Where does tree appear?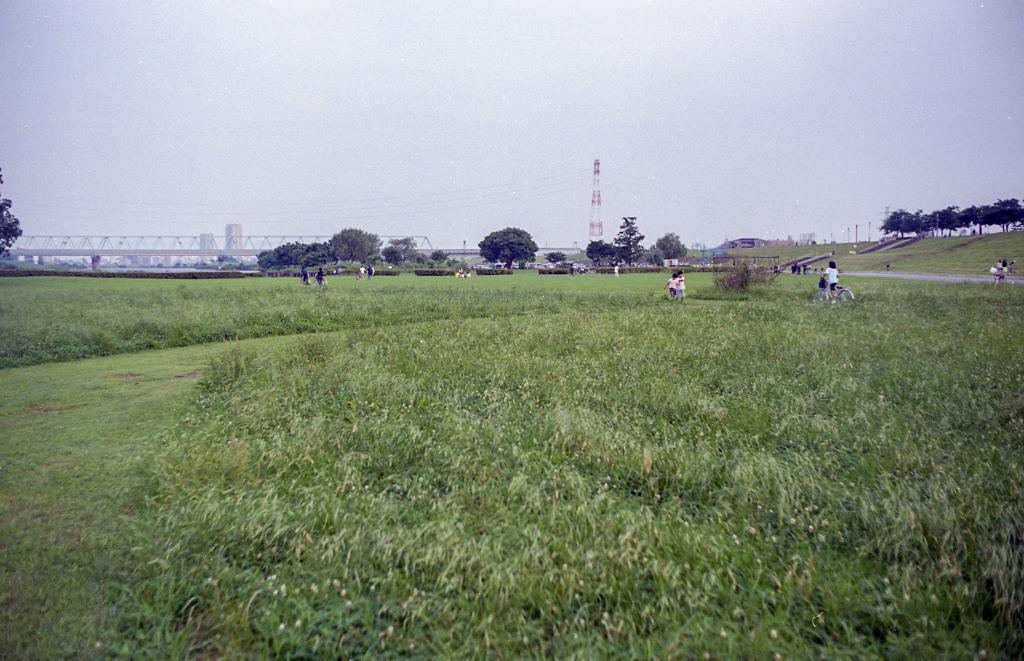
Appears at bbox(473, 218, 543, 271).
